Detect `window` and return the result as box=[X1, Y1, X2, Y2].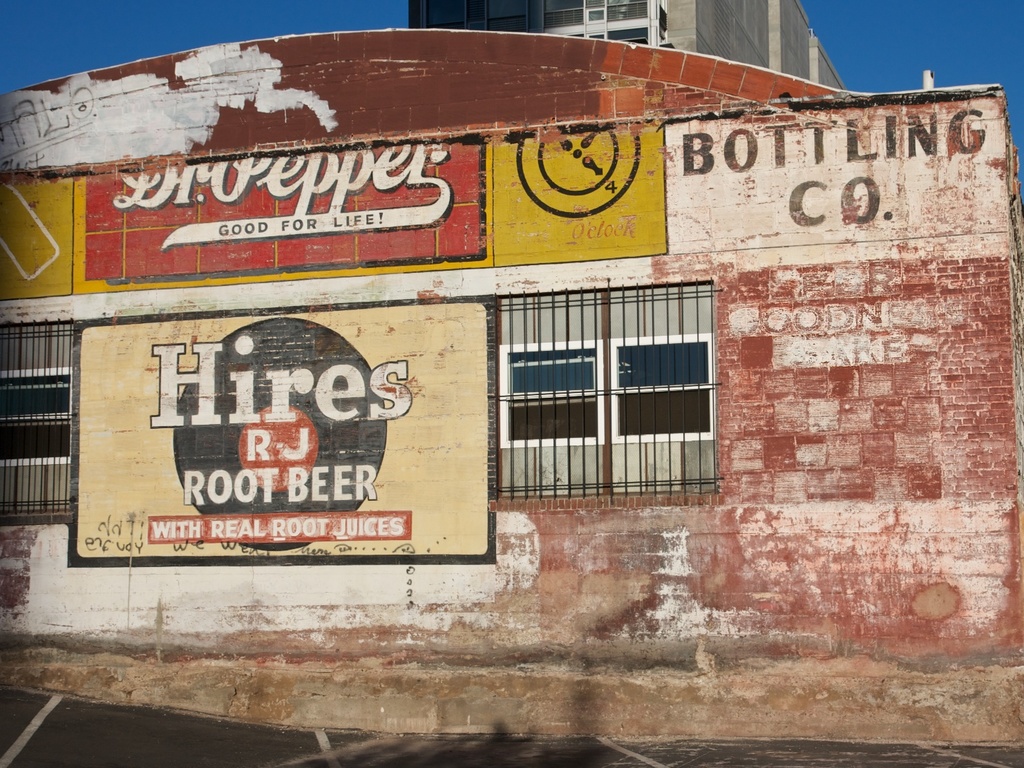
box=[0, 372, 81, 463].
